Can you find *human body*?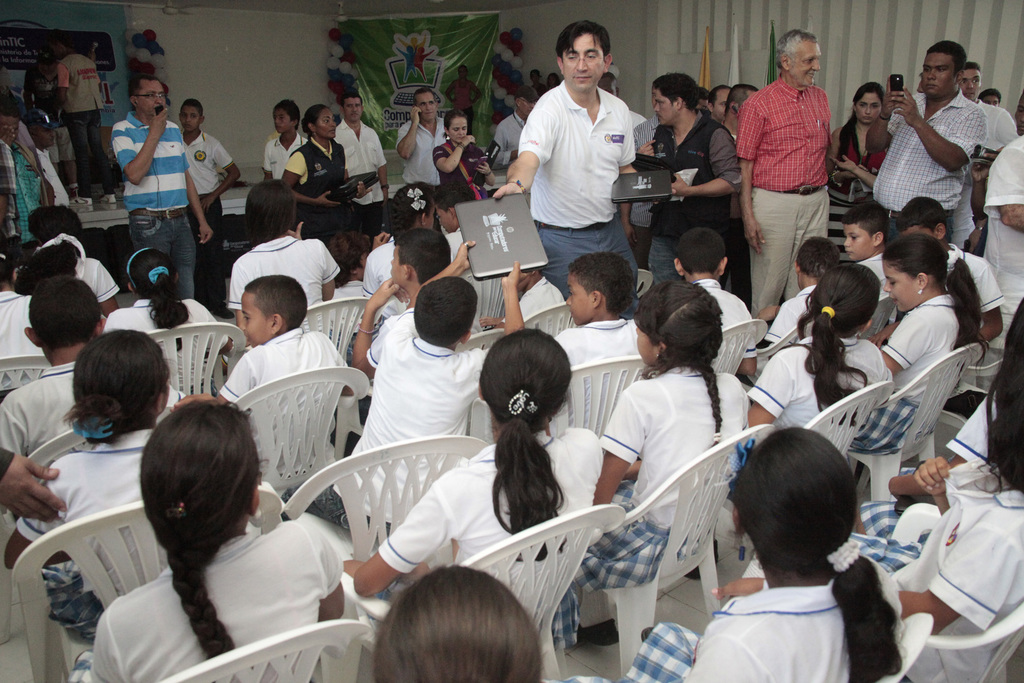
Yes, bounding box: bbox=[220, 170, 341, 332].
